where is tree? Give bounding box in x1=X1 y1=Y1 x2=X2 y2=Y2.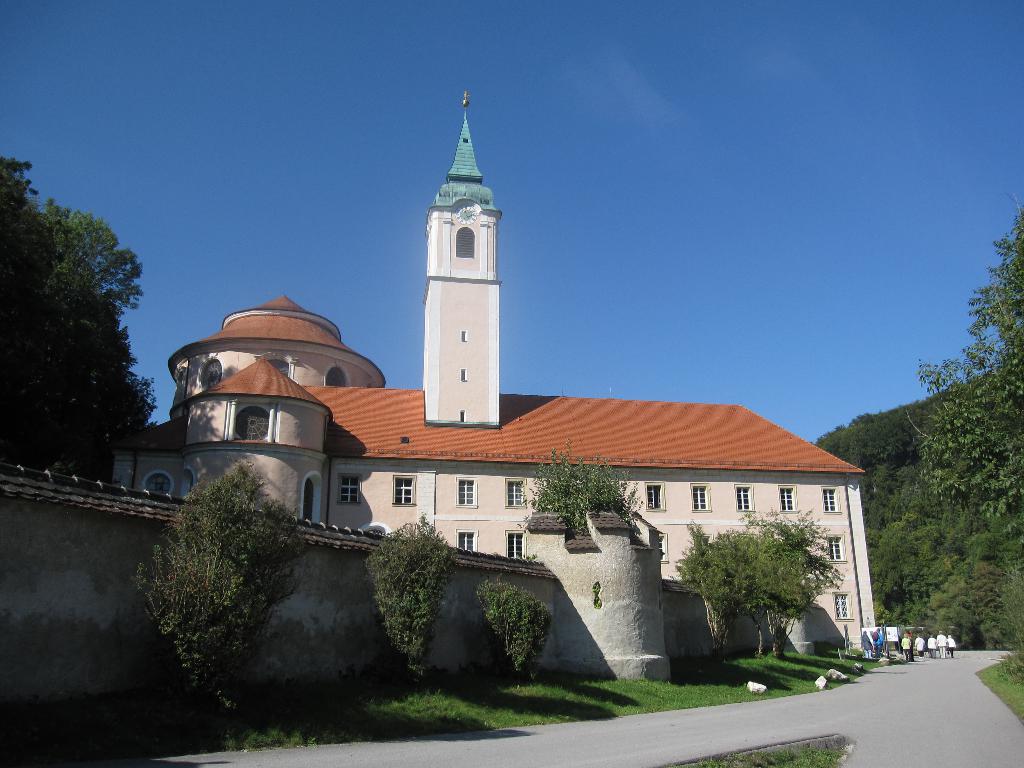
x1=15 y1=168 x2=147 y2=505.
